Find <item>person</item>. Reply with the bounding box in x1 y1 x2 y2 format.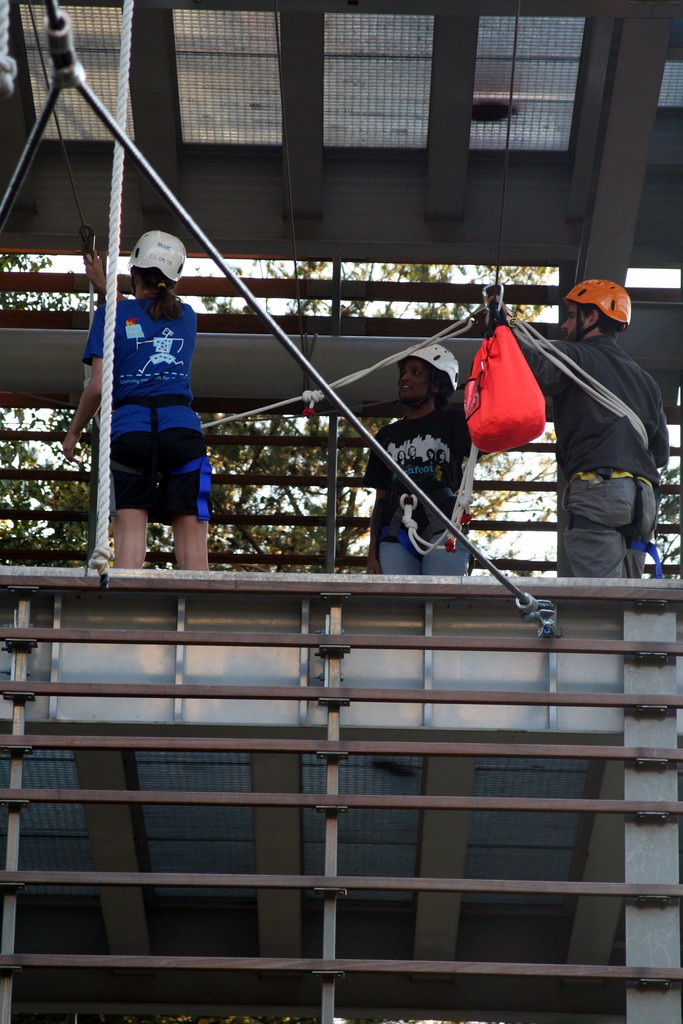
88 213 218 592.
